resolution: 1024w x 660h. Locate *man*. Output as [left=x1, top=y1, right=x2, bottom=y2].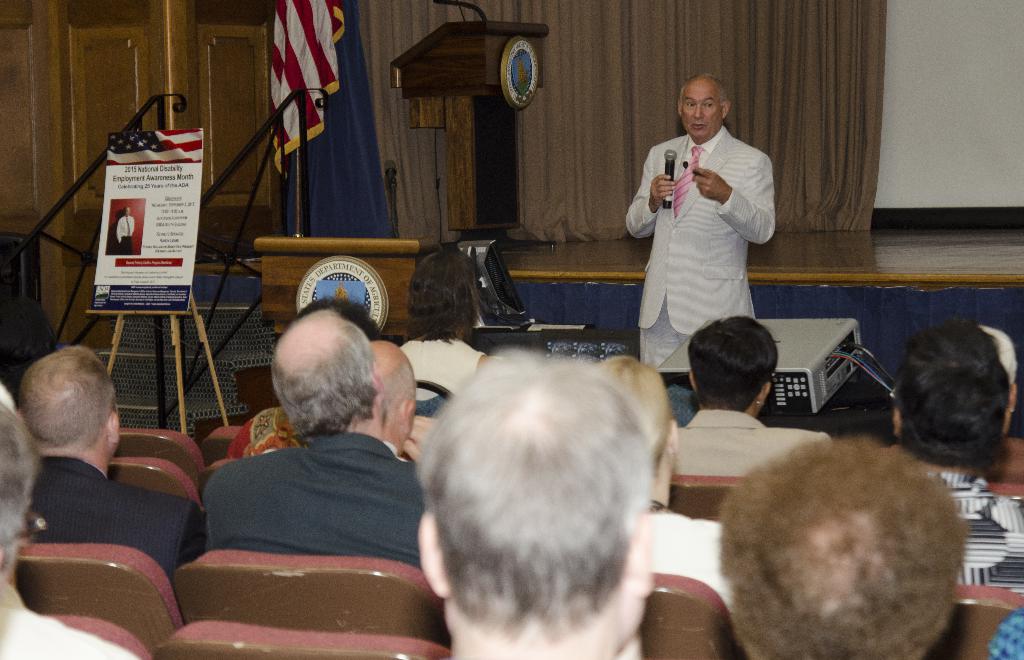
[left=710, top=433, right=971, bottom=659].
